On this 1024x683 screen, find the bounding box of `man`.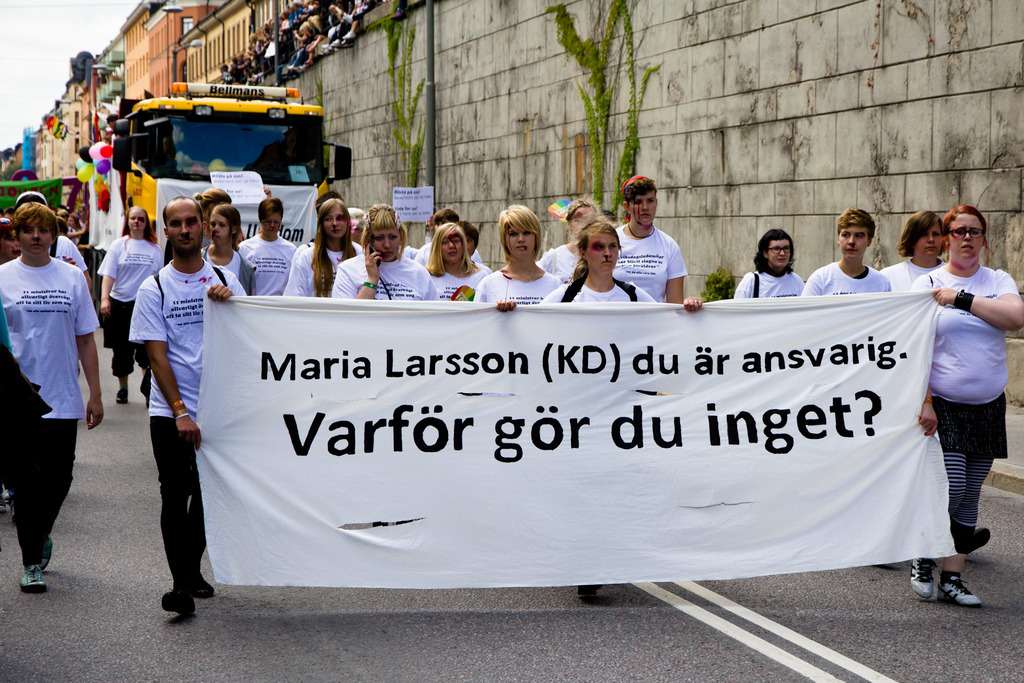
Bounding box: [x1=407, y1=209, x2=481, y2=263].
